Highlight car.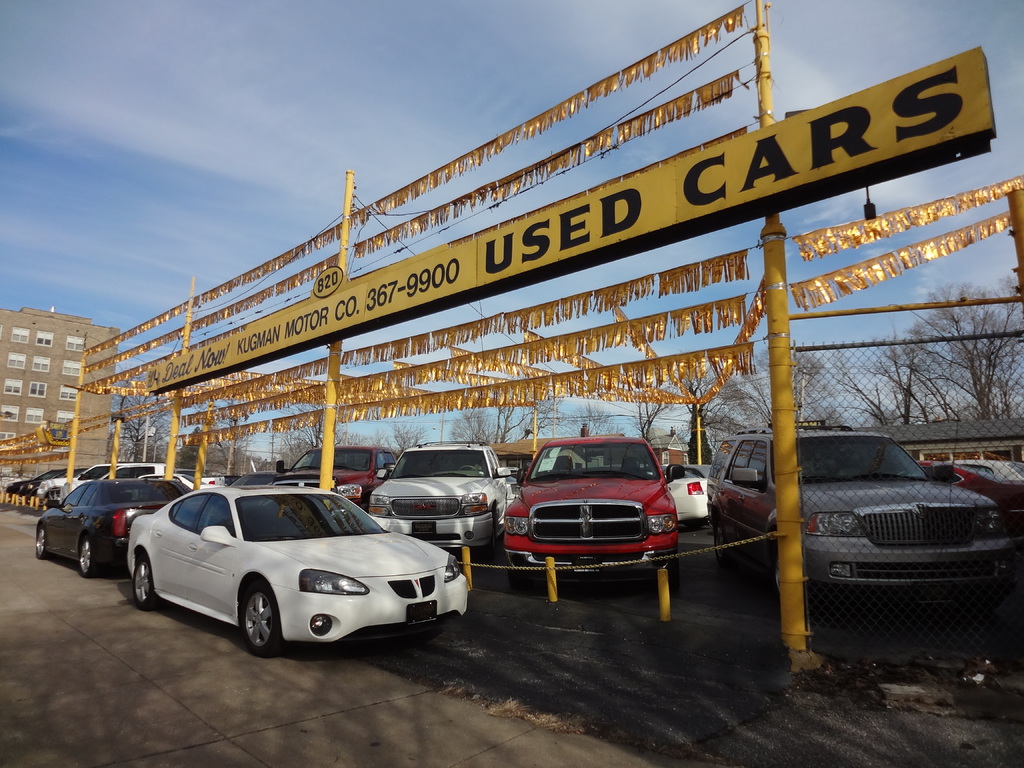
Highlighted region: <region>920, 456, 1023, 523</region>.
